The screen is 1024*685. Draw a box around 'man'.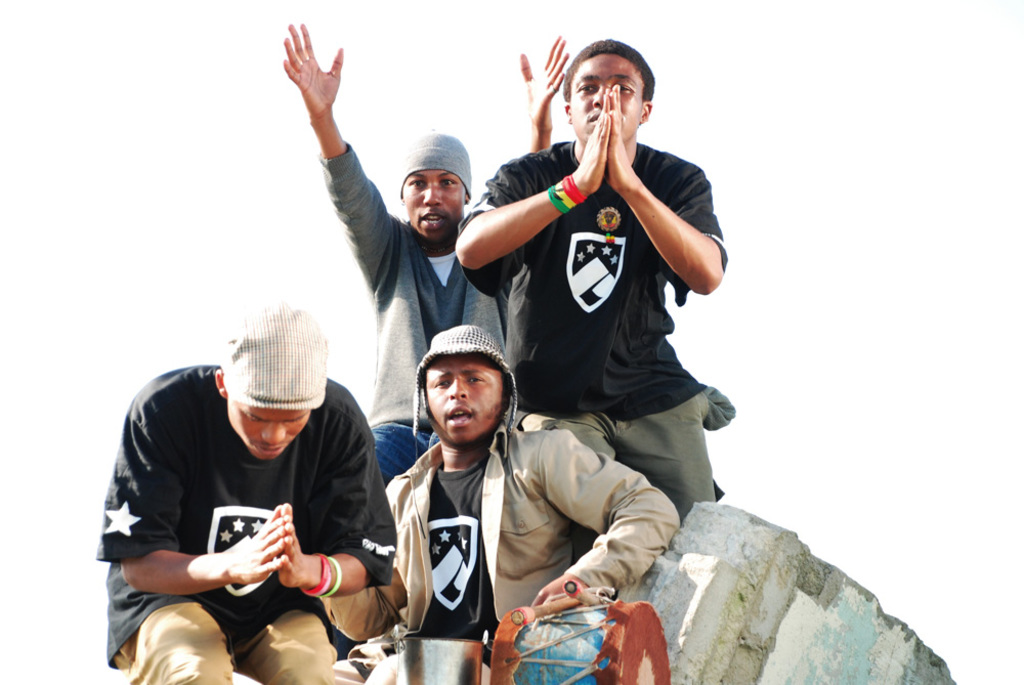
(x1=266, y1=17, x2=516, y2=490).
